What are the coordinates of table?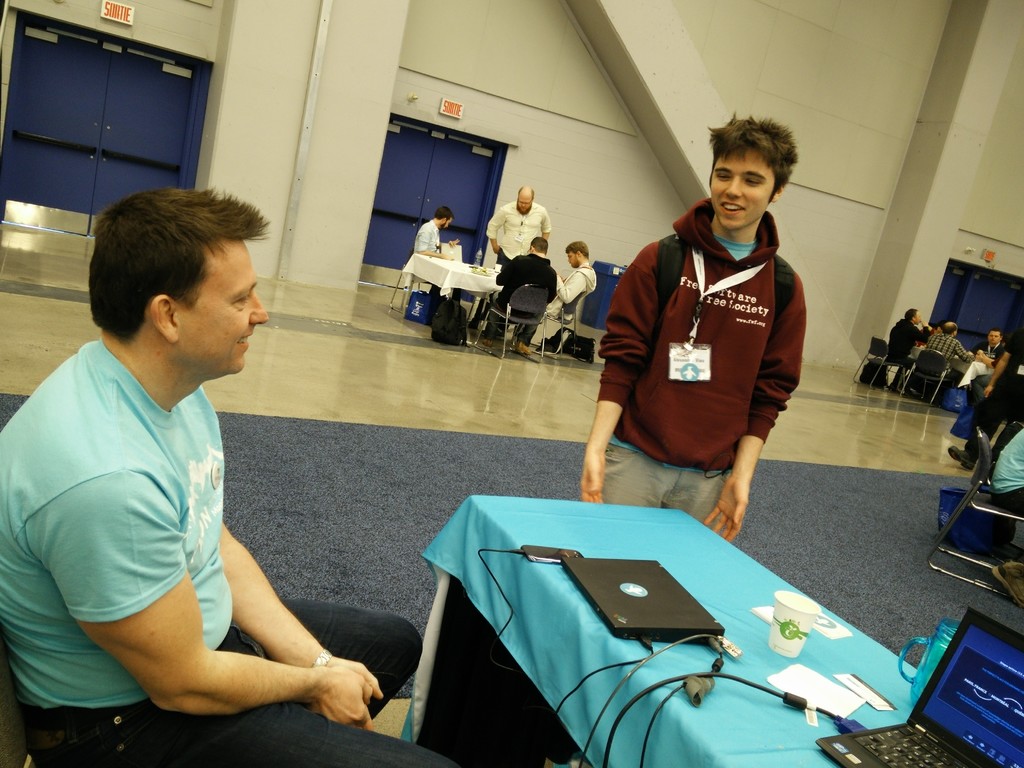
select_region(403, 257, 501, 325).
